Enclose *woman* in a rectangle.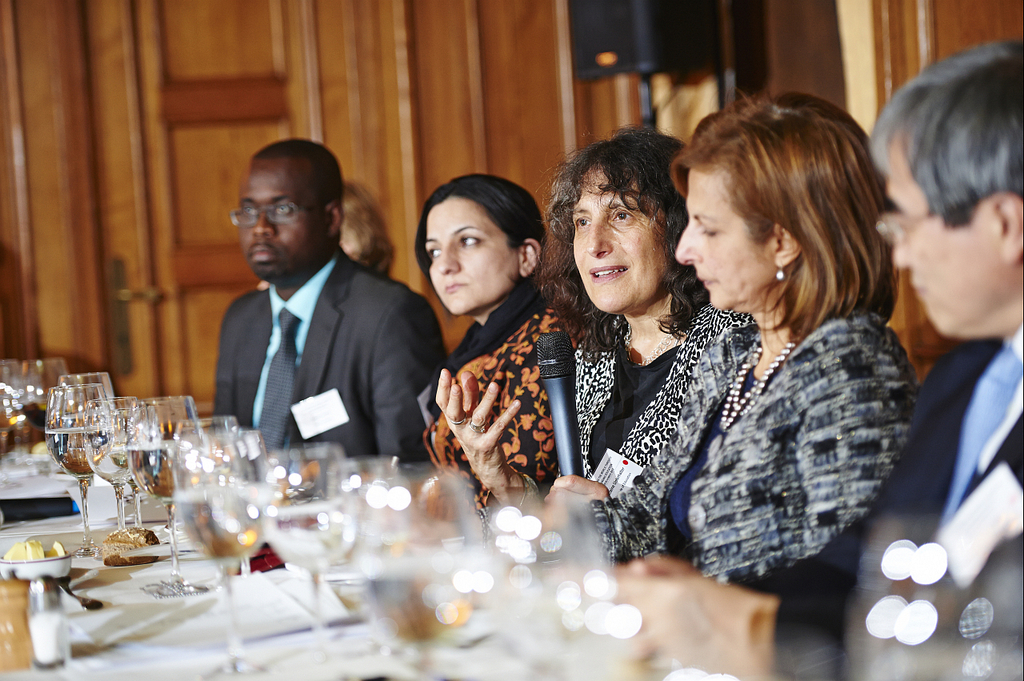
rect(427, 123, 761, 521).
